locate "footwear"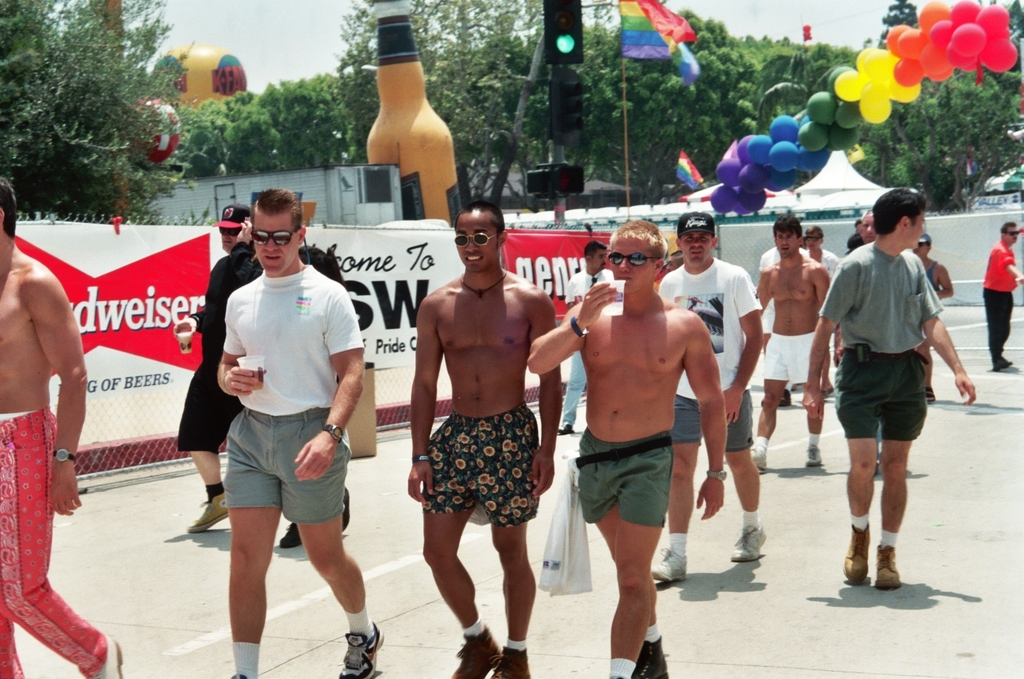
box=[283, 518, 308, 544]
